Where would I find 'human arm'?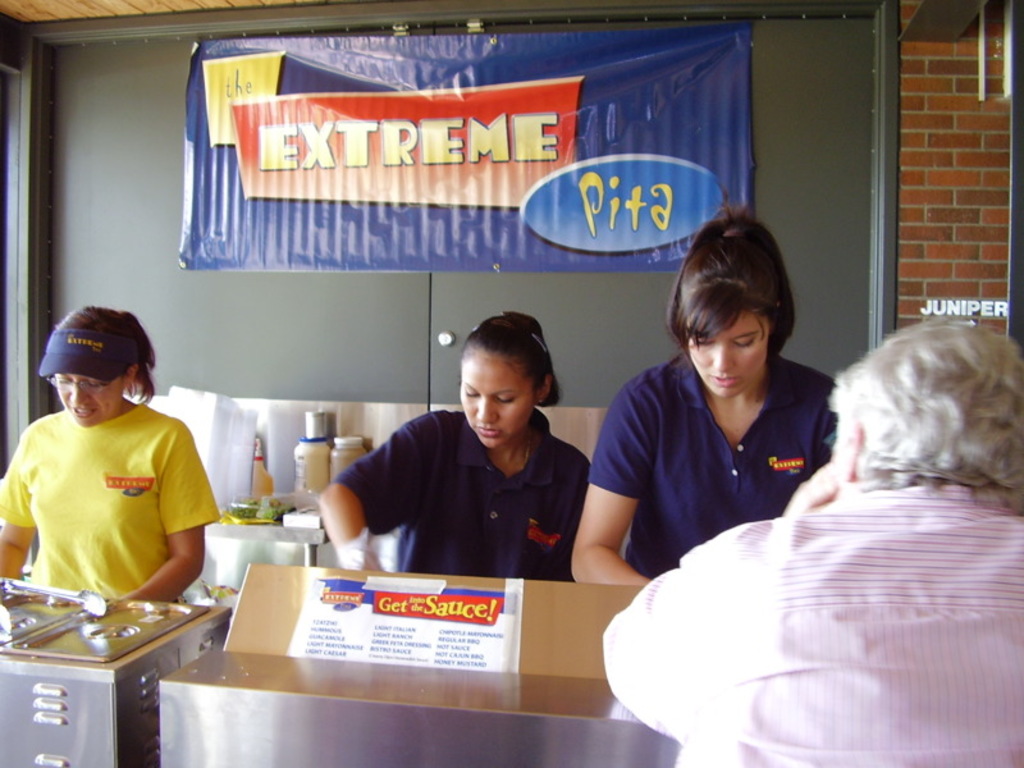
At bbox(588, 462, 649, 595).
